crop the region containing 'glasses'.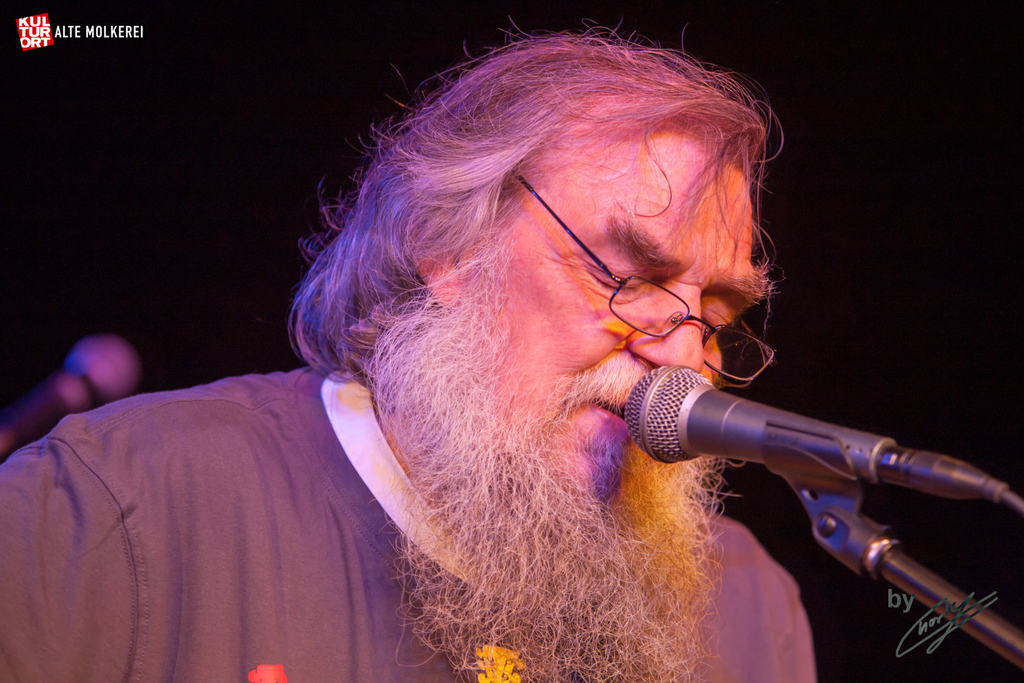
Crop region: (x1=506, y1=171, x2=780, y2=387).
